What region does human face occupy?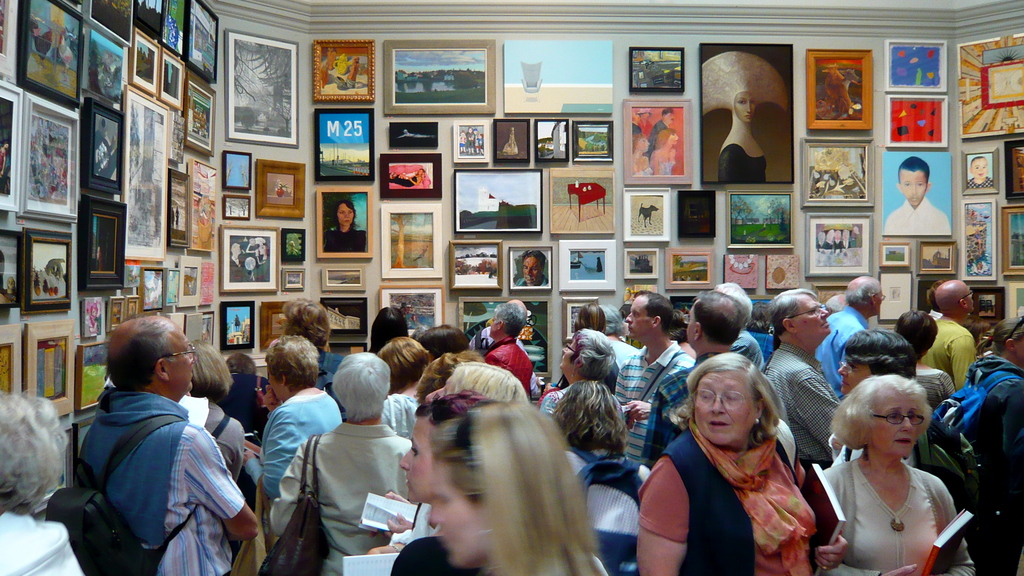
<box>735,91,755,122</box>.
